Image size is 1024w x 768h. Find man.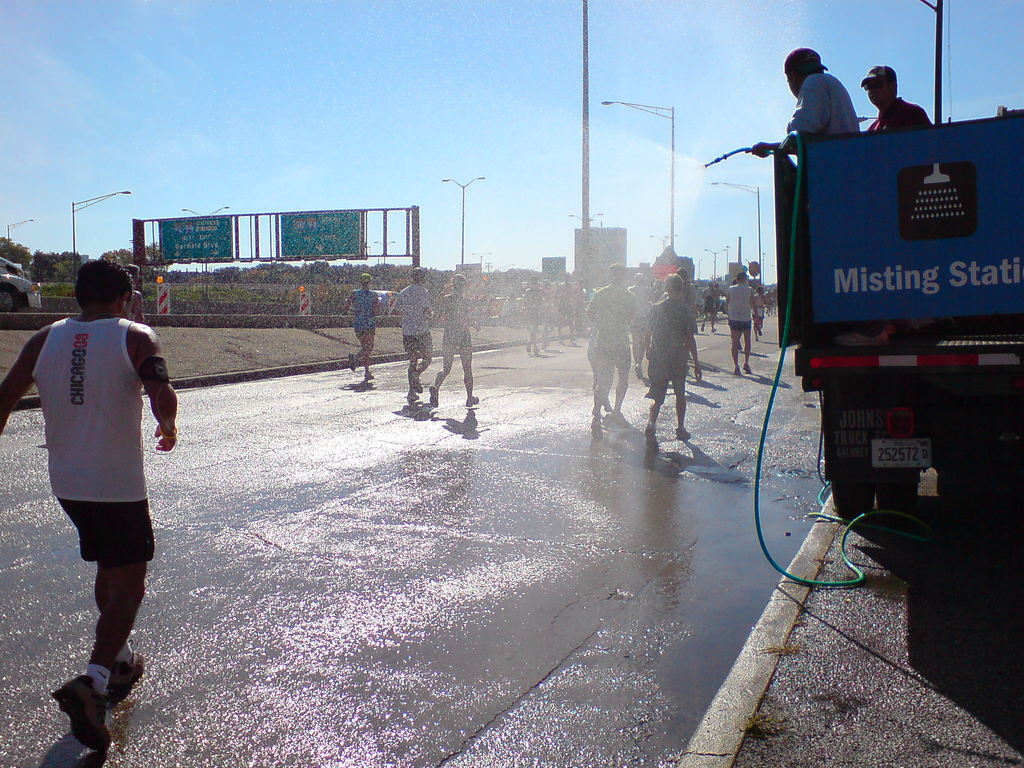
(x1=765, y1=285, x2=776, y2=319).
